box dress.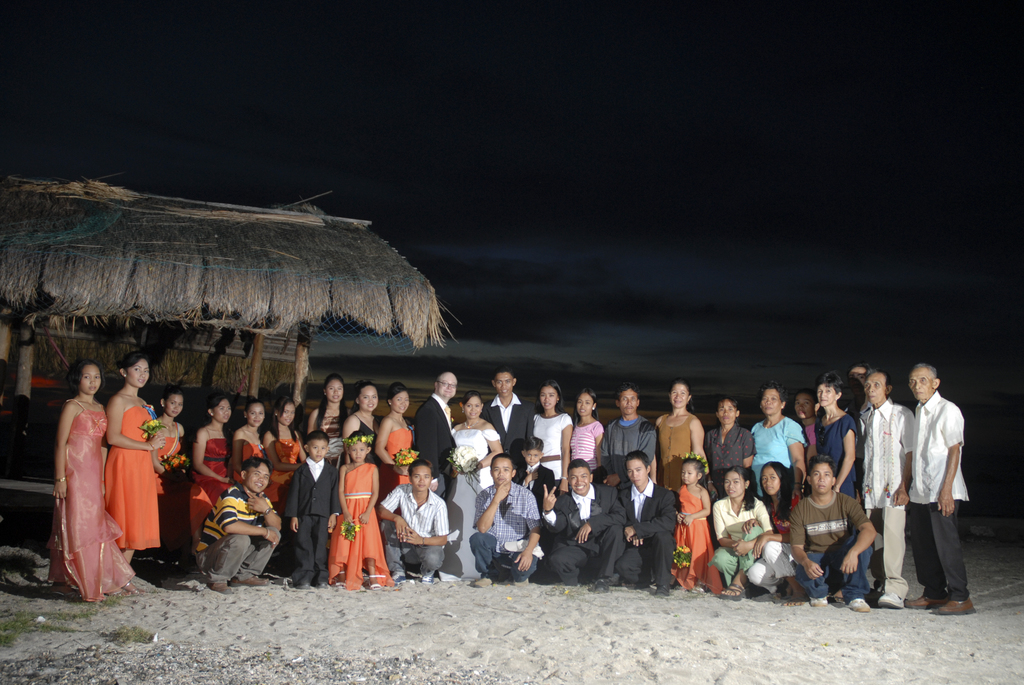
select_region(96, 403, 166, 558).
